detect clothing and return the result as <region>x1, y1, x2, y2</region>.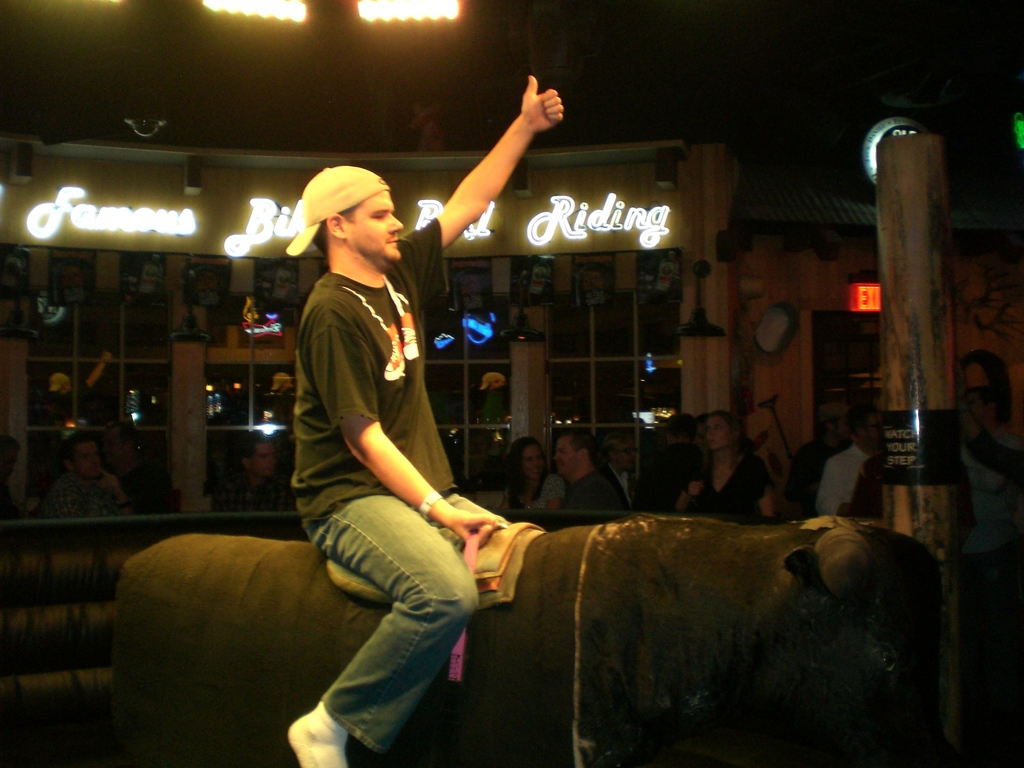
<region>806, 441, 892, 527</region>.
